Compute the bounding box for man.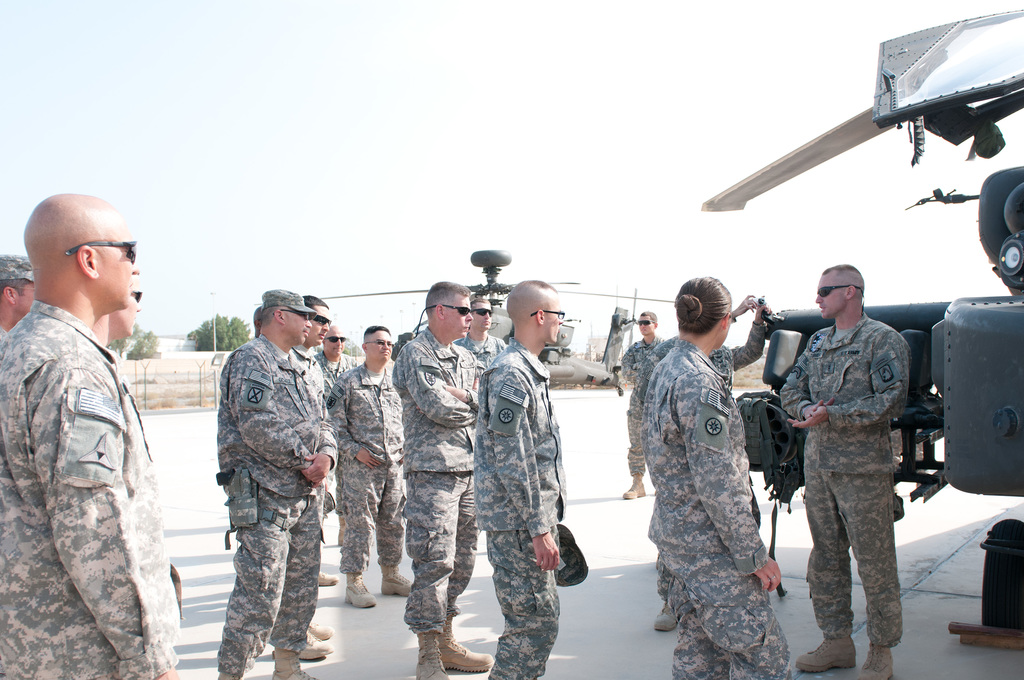
(x1=0, y1=191, x2=184, y2=679).
